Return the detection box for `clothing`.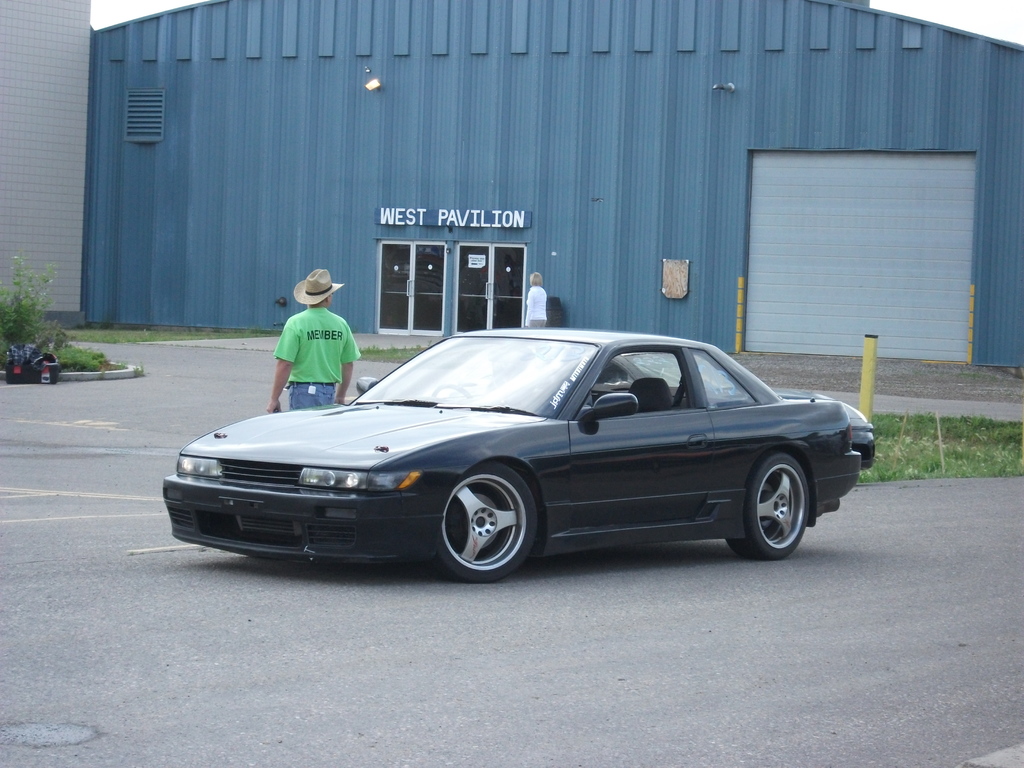
(left=269, top=294, right=354, bottom=403).
